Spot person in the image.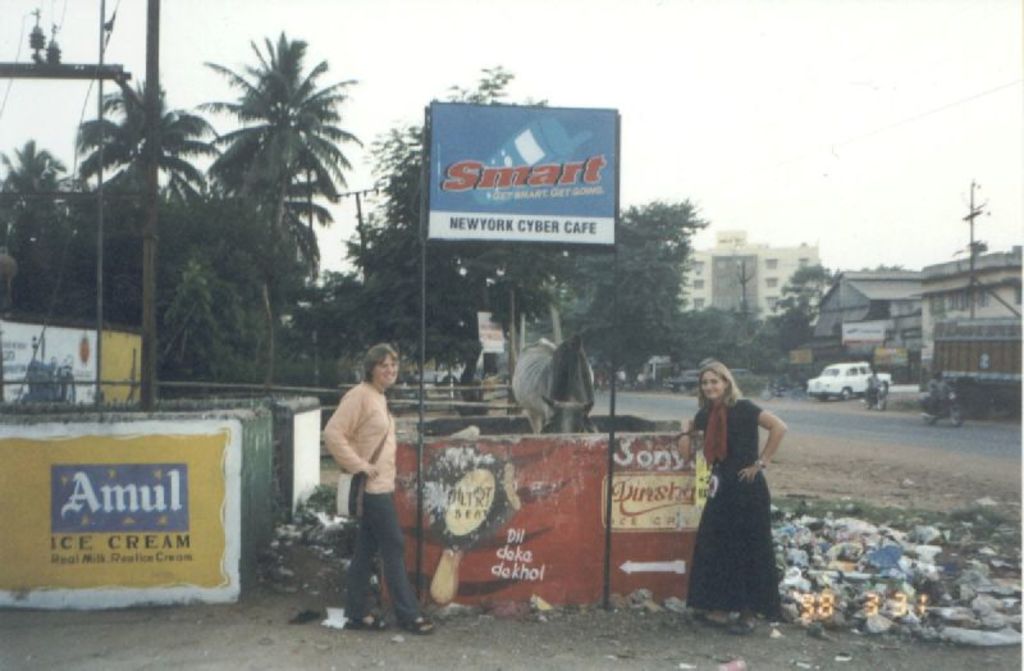
person found at bbox(672, 361, 794, 629).
